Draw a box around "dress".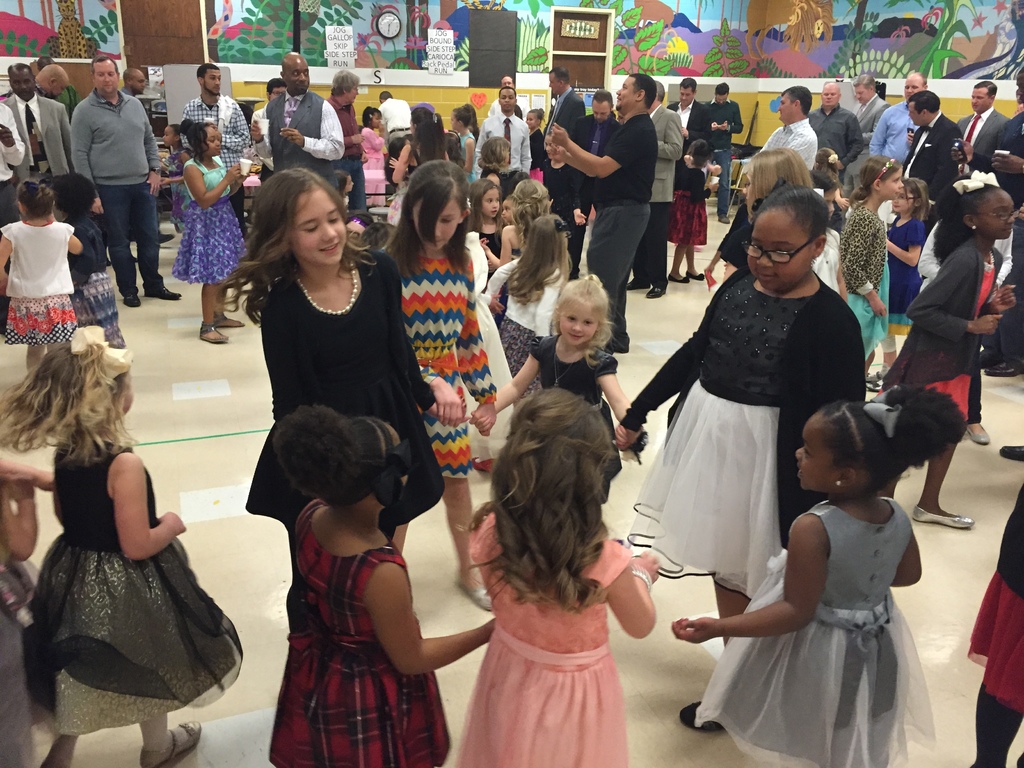
174, 156, 246, 283.
